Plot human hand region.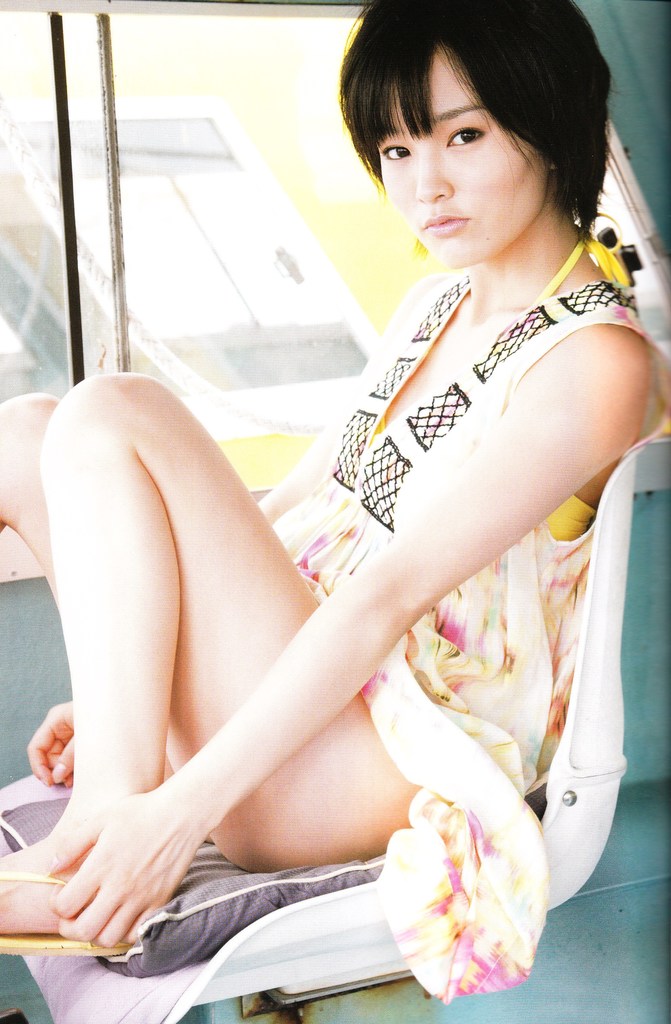
Plotted at [x1=33, y1=766, x2=187, y2=979].
